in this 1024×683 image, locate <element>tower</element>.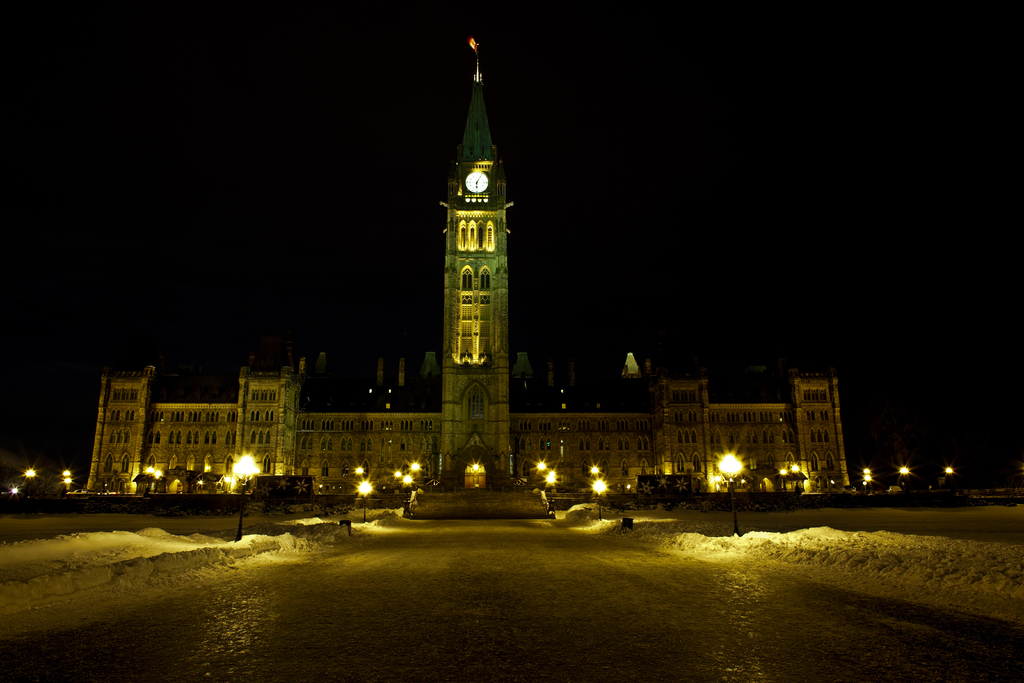
Bounding box: 666:363:706:506.
